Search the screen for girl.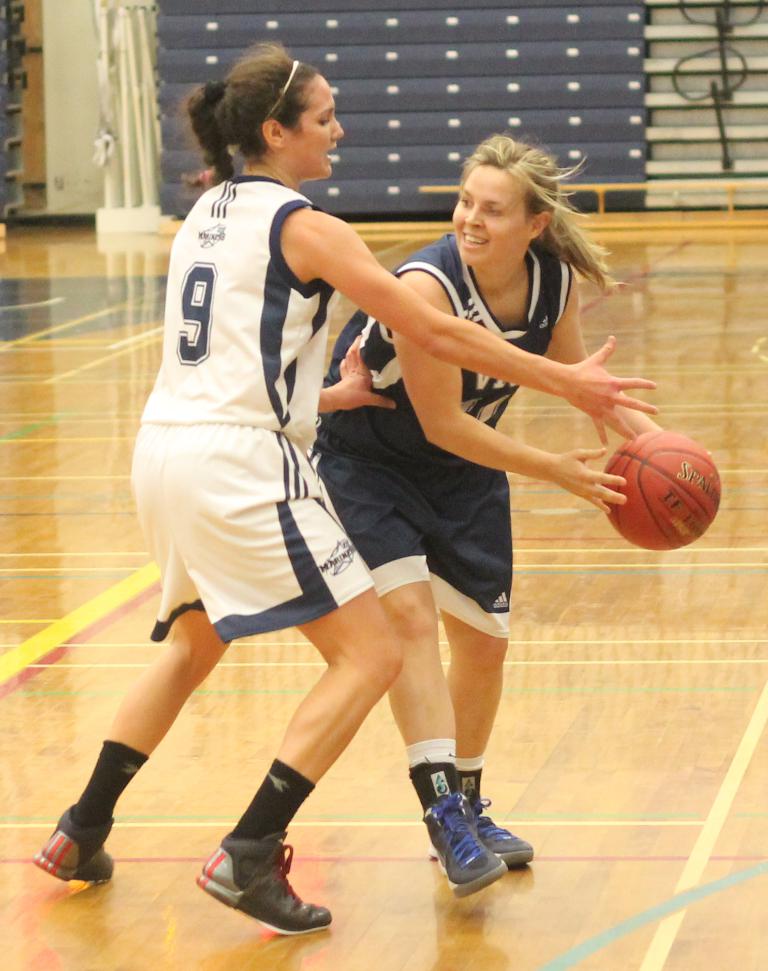
Found at l=39, t=35, r=654, b=935.
